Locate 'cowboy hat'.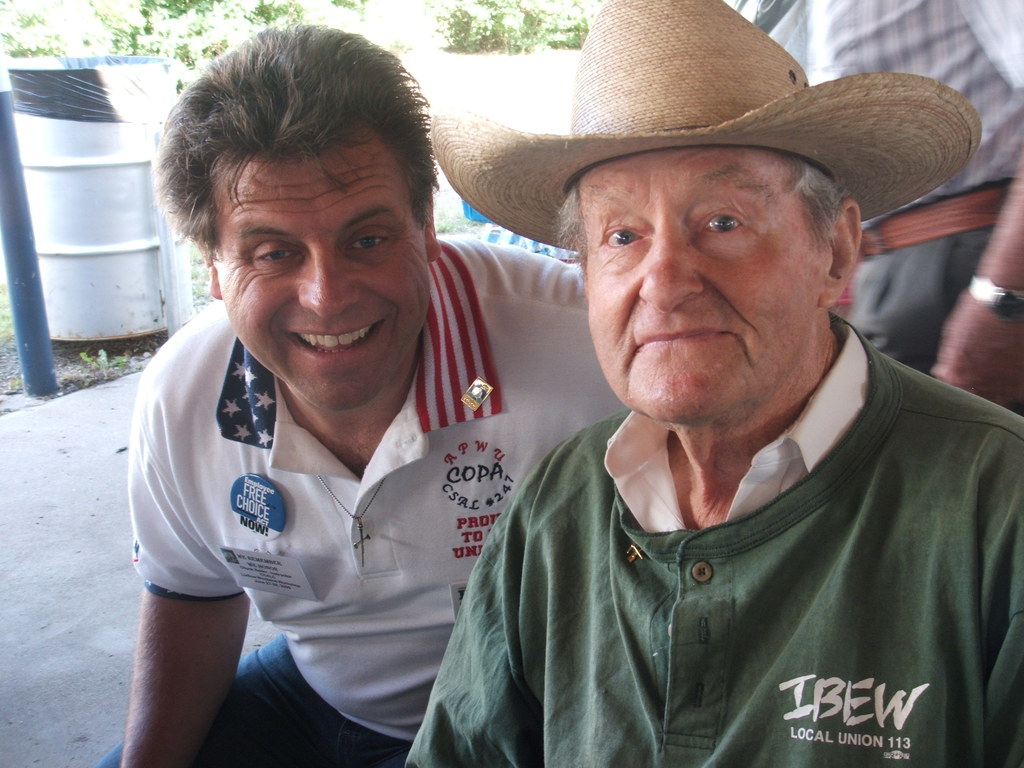
Bounding box: 435/0/968/220.
